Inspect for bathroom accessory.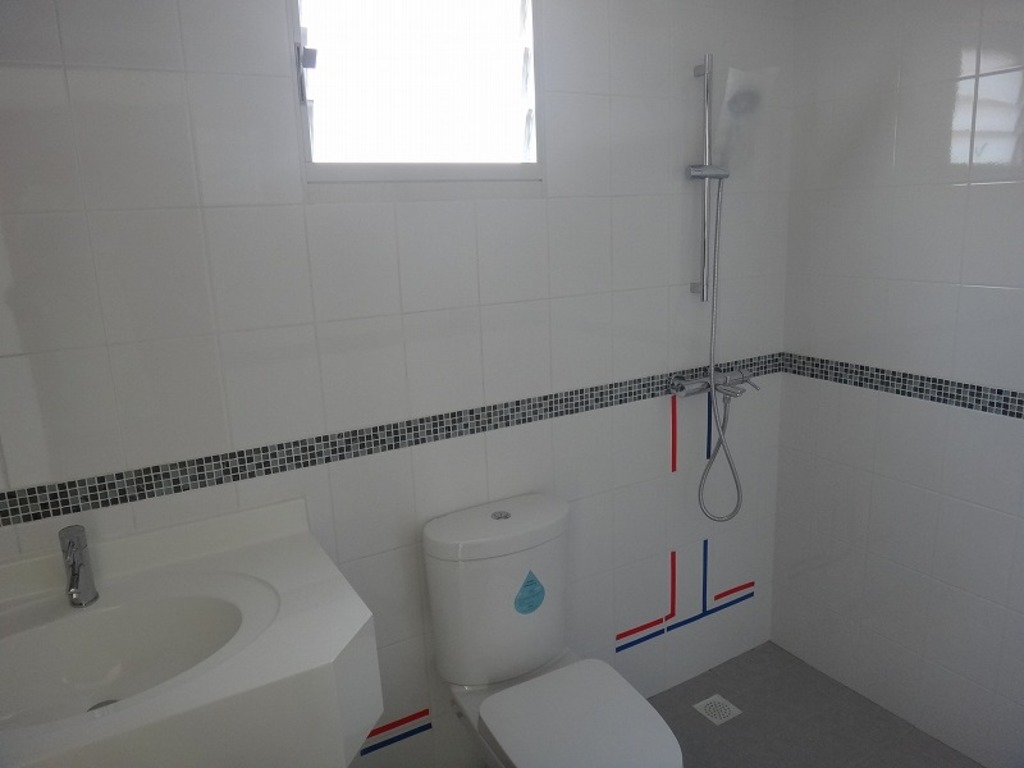
Inspection: x1=426 y1=486 x2=695 y2=767.
